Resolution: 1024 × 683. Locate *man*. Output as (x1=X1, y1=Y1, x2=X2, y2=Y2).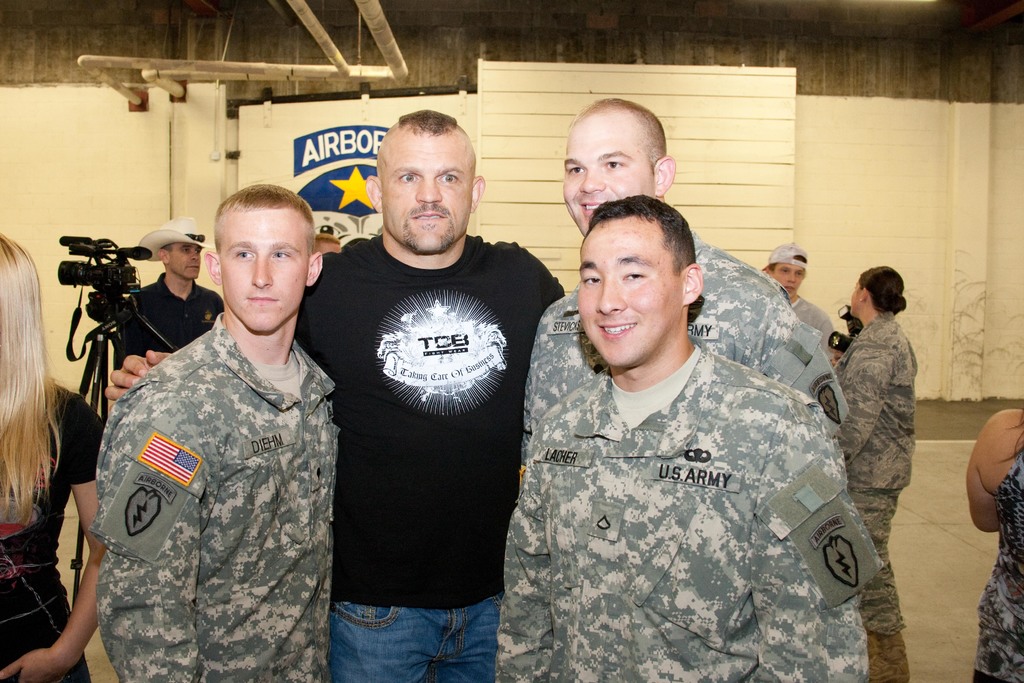
(x1=556, y1=99, x2=851, y2=436).
